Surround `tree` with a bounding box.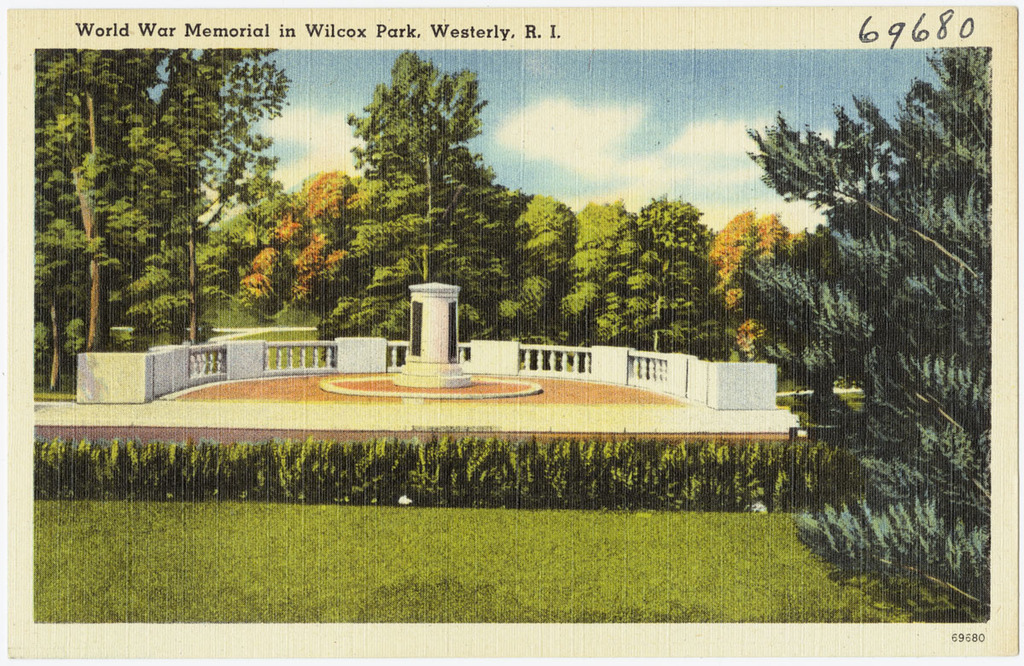
(left=714, top=41, right=996, bottom=622).
